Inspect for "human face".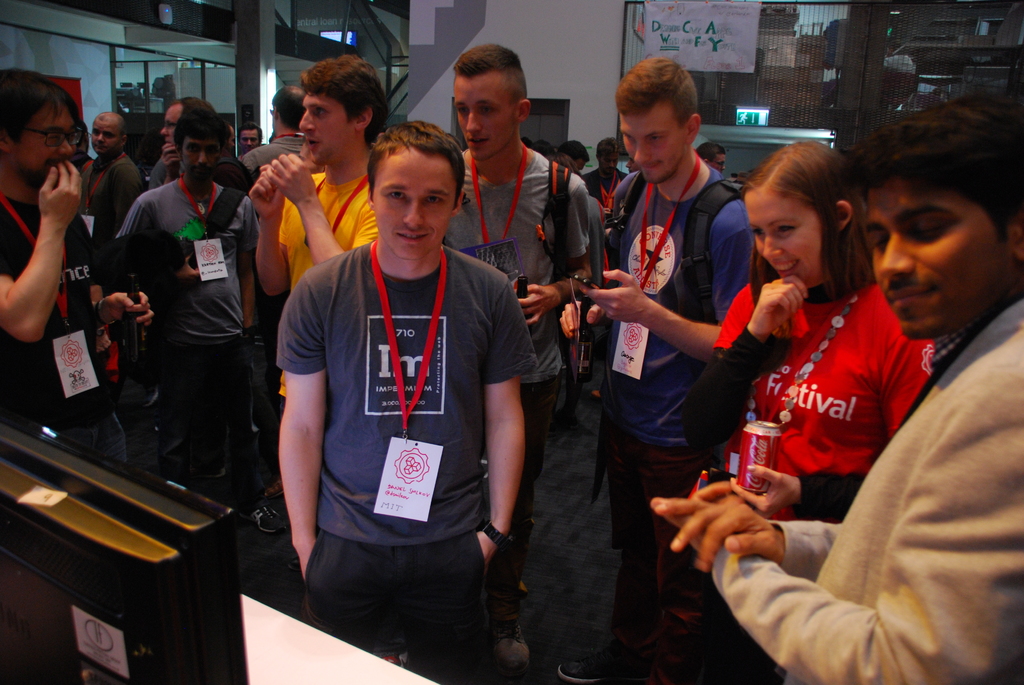
Inspection: box(620, 111, 687, 184).
